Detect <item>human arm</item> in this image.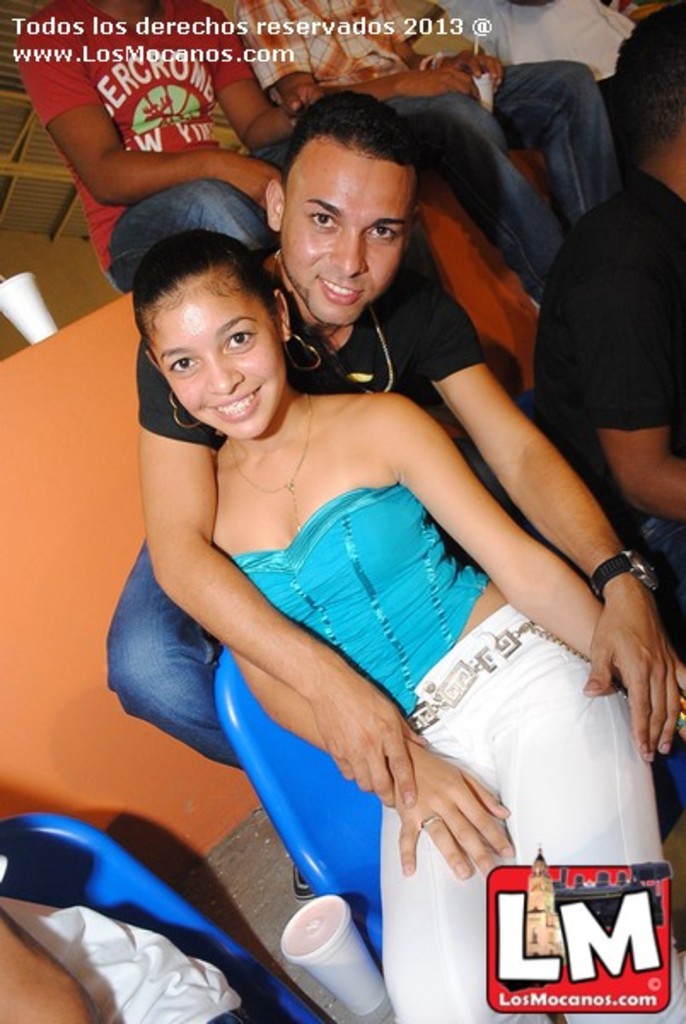
Detection: rect(391, 246, 674, 766).
